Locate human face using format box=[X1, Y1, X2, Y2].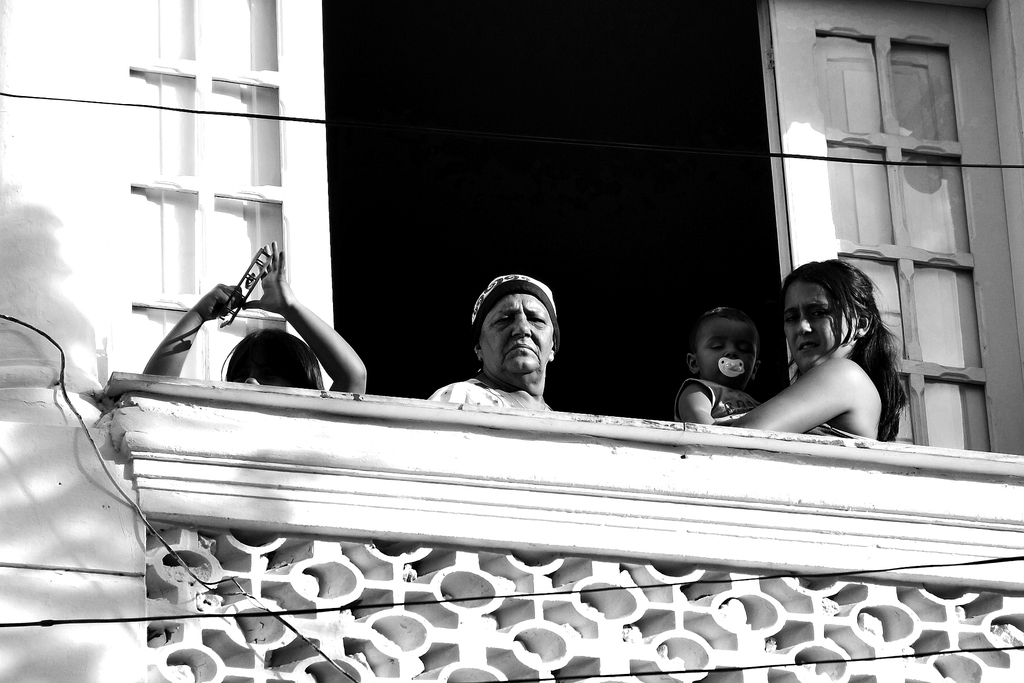
box=[696, 322, 758, 379].
